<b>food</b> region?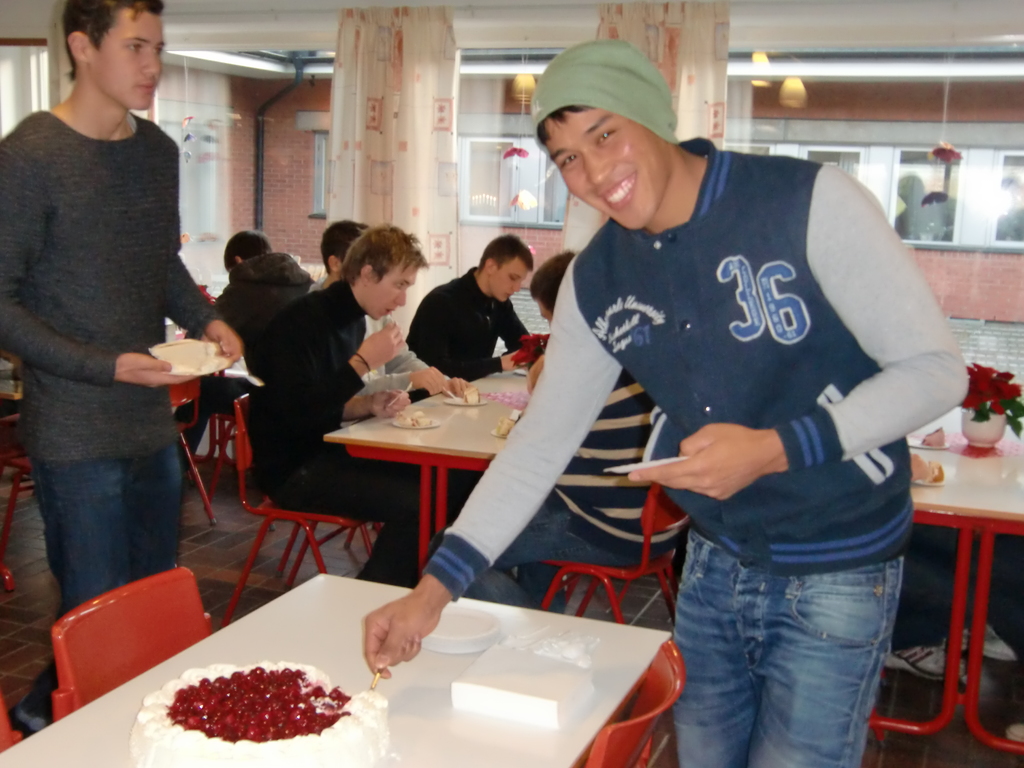
148:337:221:375
